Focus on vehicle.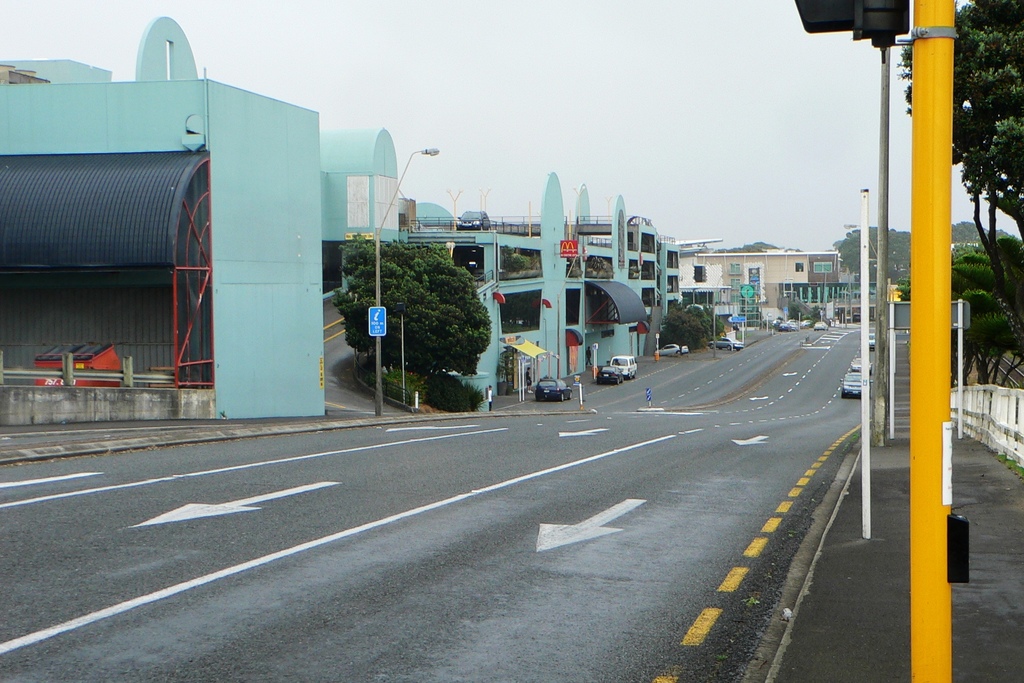
Focused at (x1=866, y1=329, x2=875, y2=349).
